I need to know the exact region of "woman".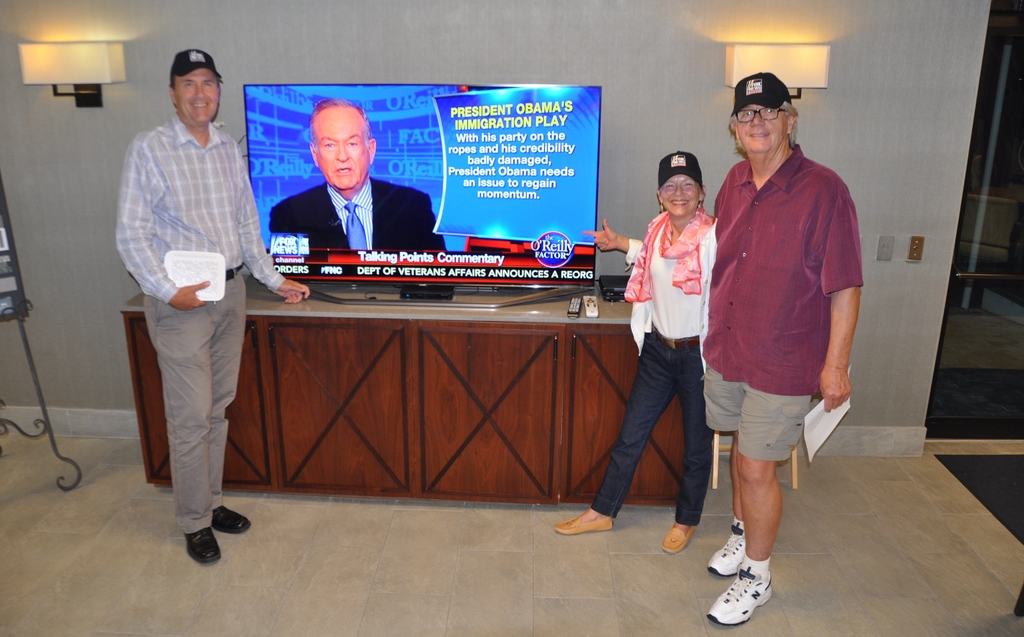
Region: select_region(609, 145, 734, 553).
